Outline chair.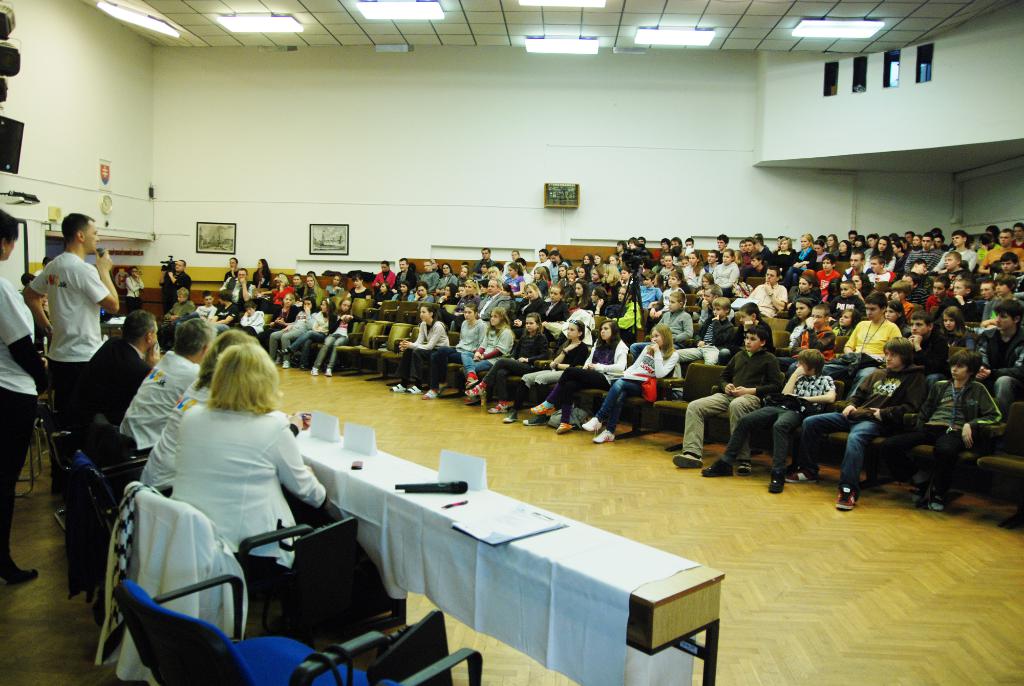
Outline: box=[50, 444, 161, 536].
